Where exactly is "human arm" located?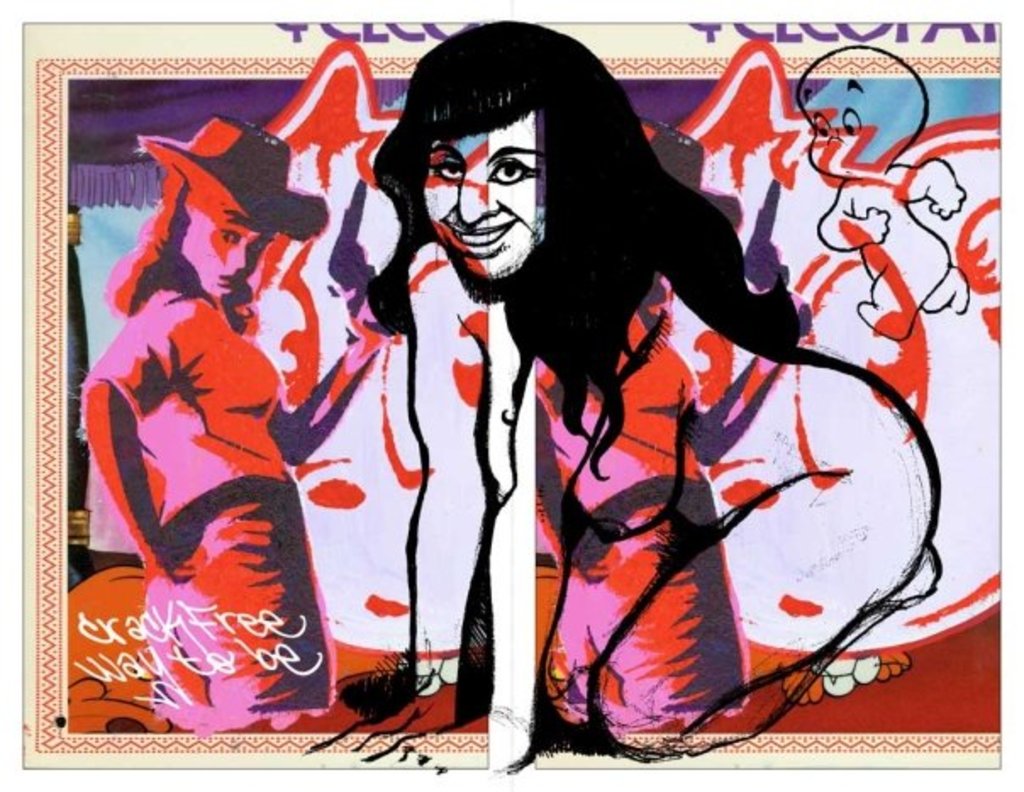
Its bounding box is detection(354, 236, 497, 743).
